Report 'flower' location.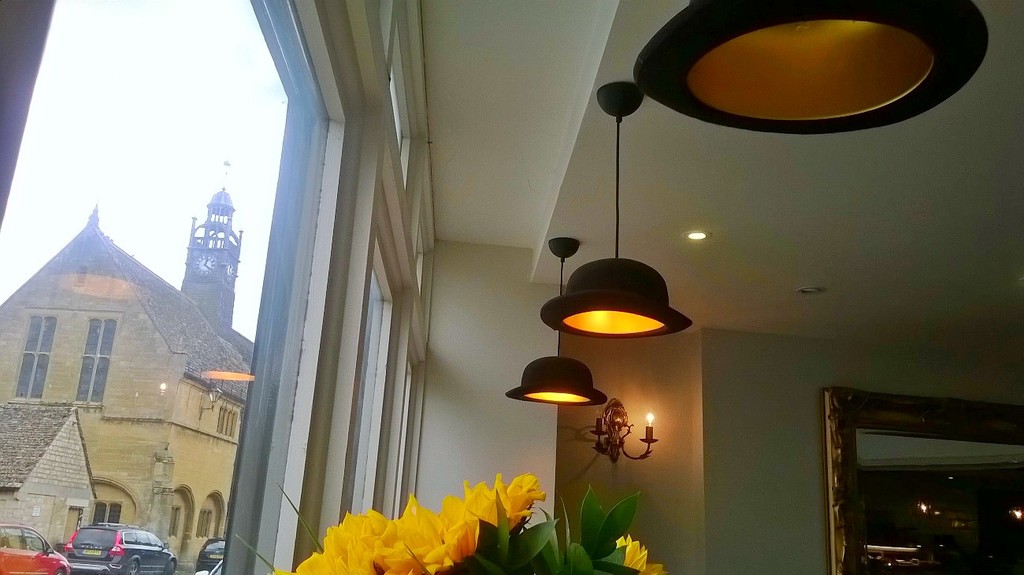
Report: 469:473:552:532.
